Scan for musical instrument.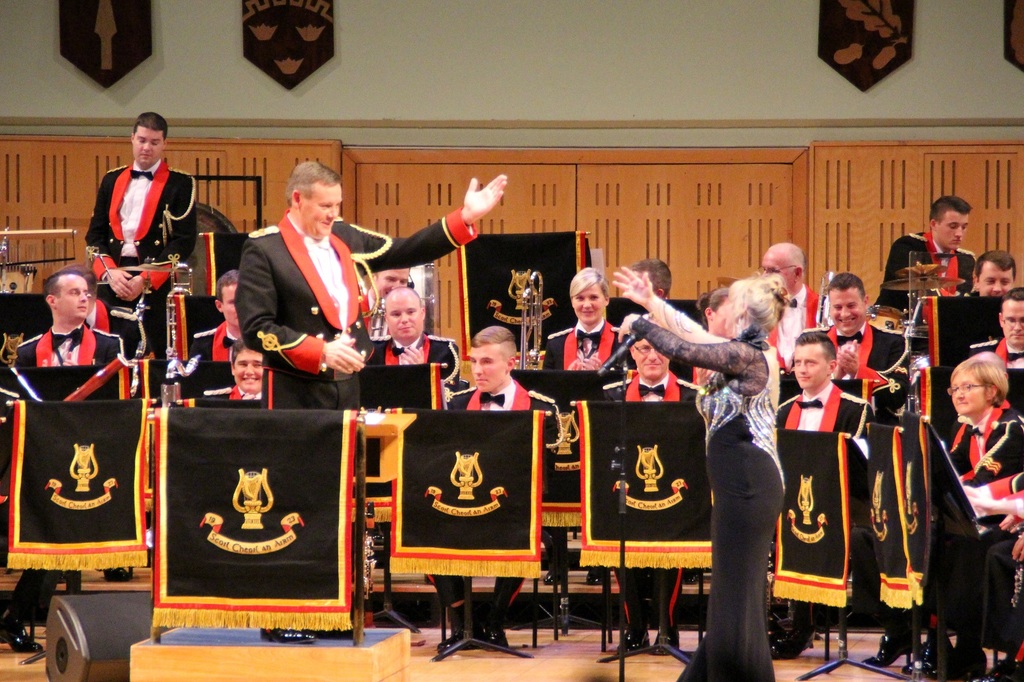
Scan result: {"x1": 171, "y1": 252, "x2": 229, "y2": 372}.
